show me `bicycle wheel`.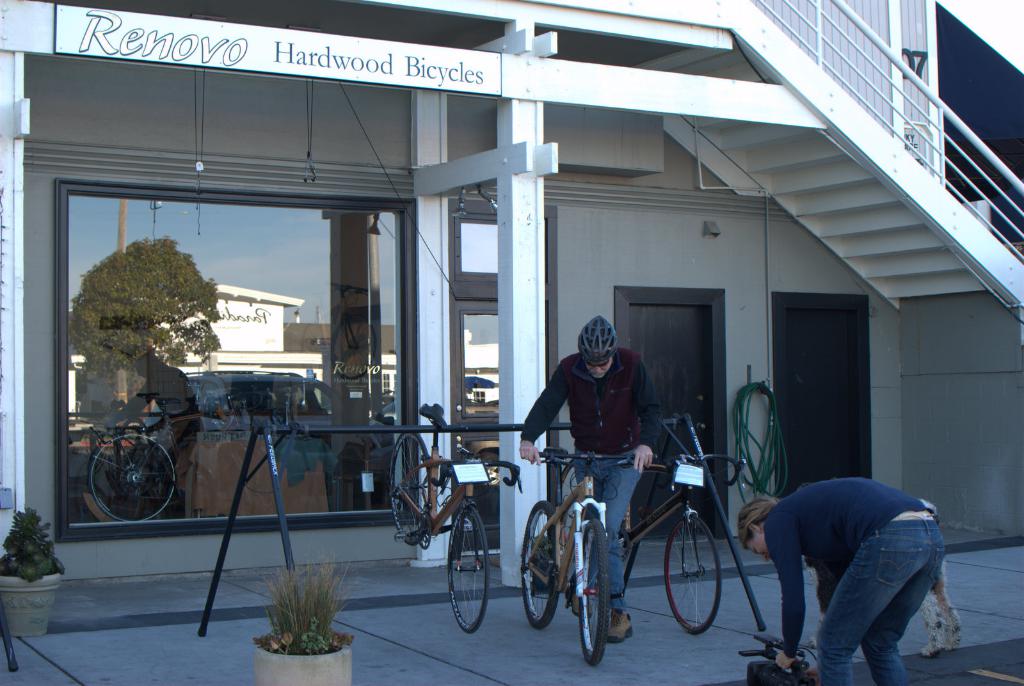
`bicycle wheel` is here: bbox=(659, 514, 722, 630).
